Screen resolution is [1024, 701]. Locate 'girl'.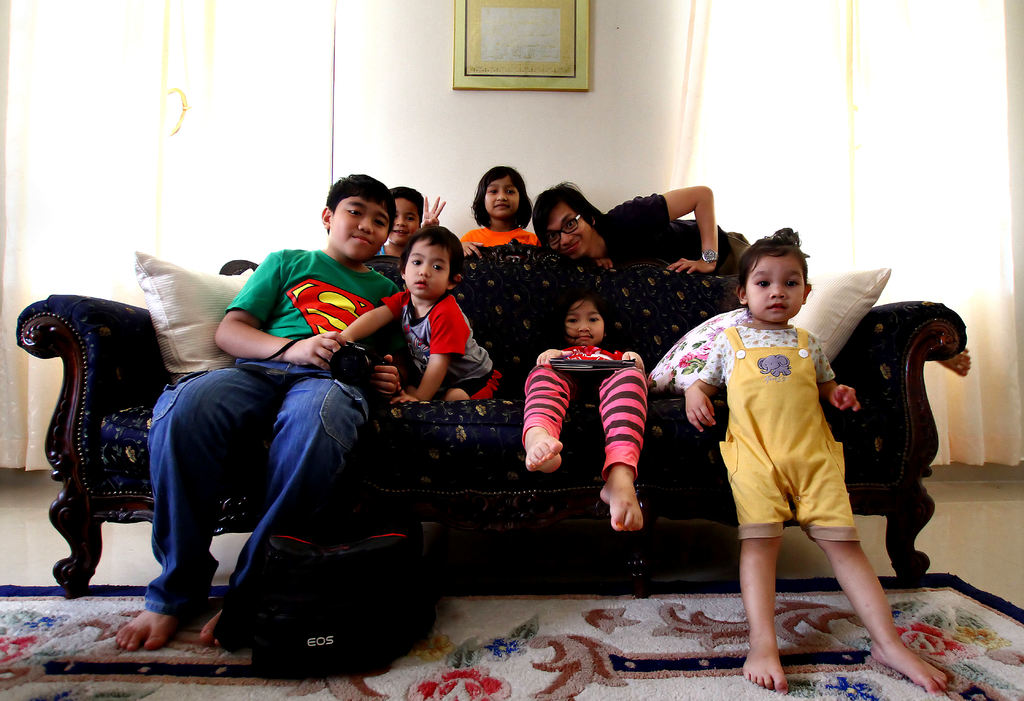
[685, 226, 947, 695].
